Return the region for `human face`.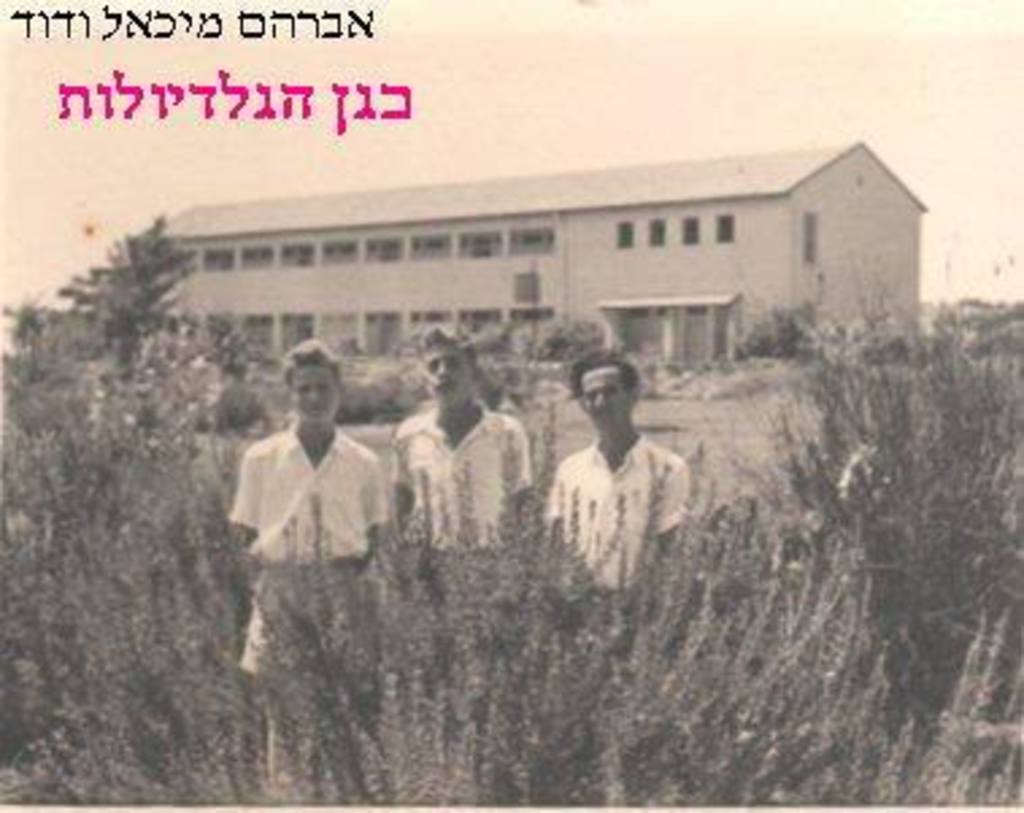
<region>424, 346, 481, 408</region>.
